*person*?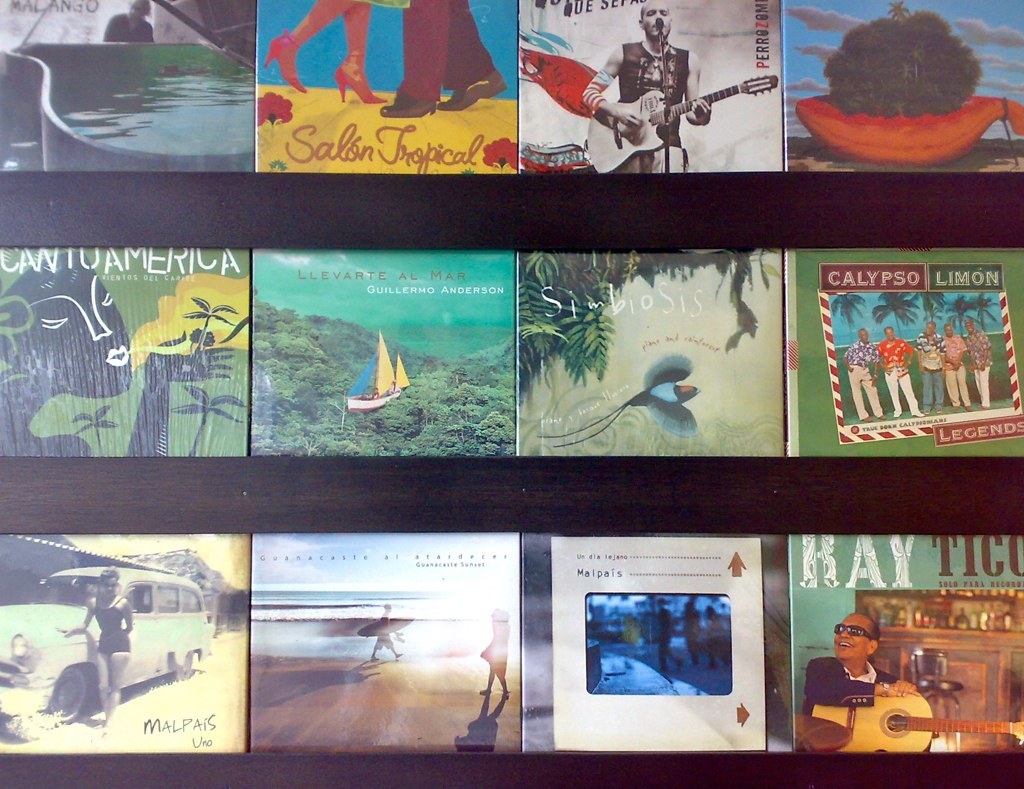
57, 562, 134, 726
